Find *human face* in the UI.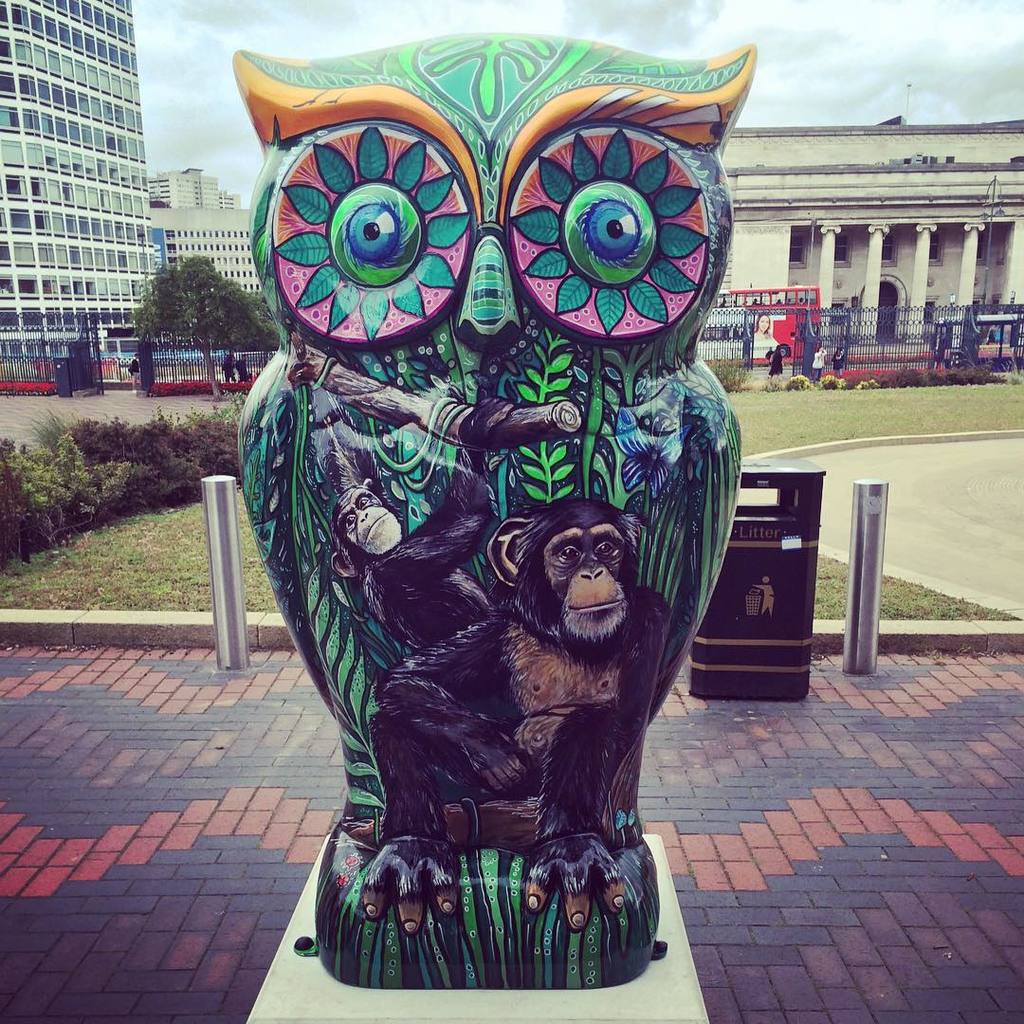
UI element at bbox=[760, 314, 770, 331].
